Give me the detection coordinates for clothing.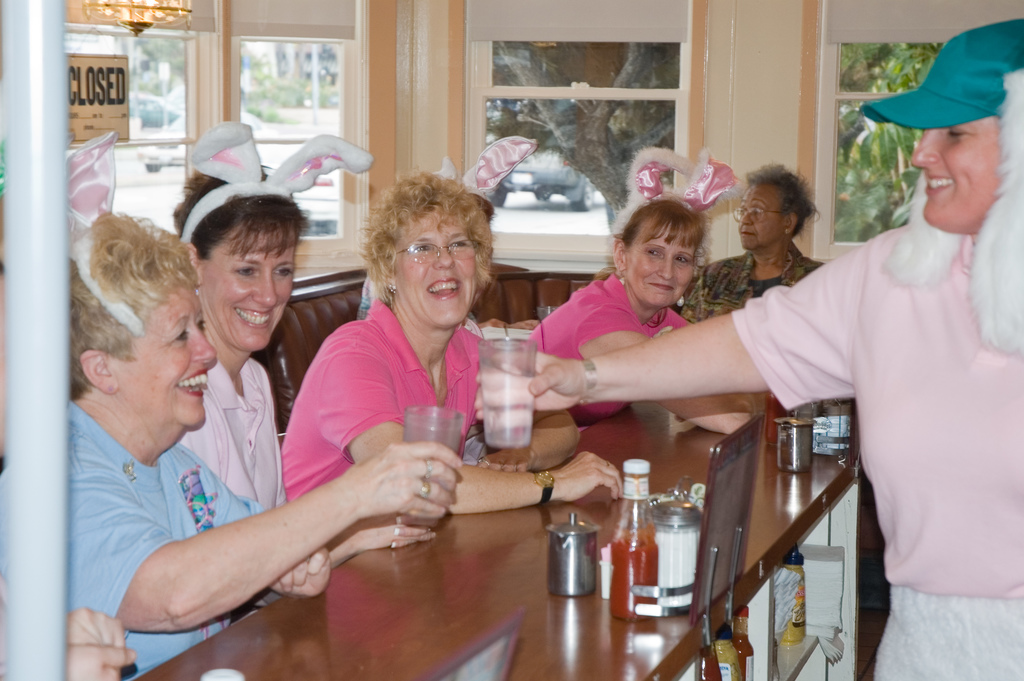
[173,357,291,507].
